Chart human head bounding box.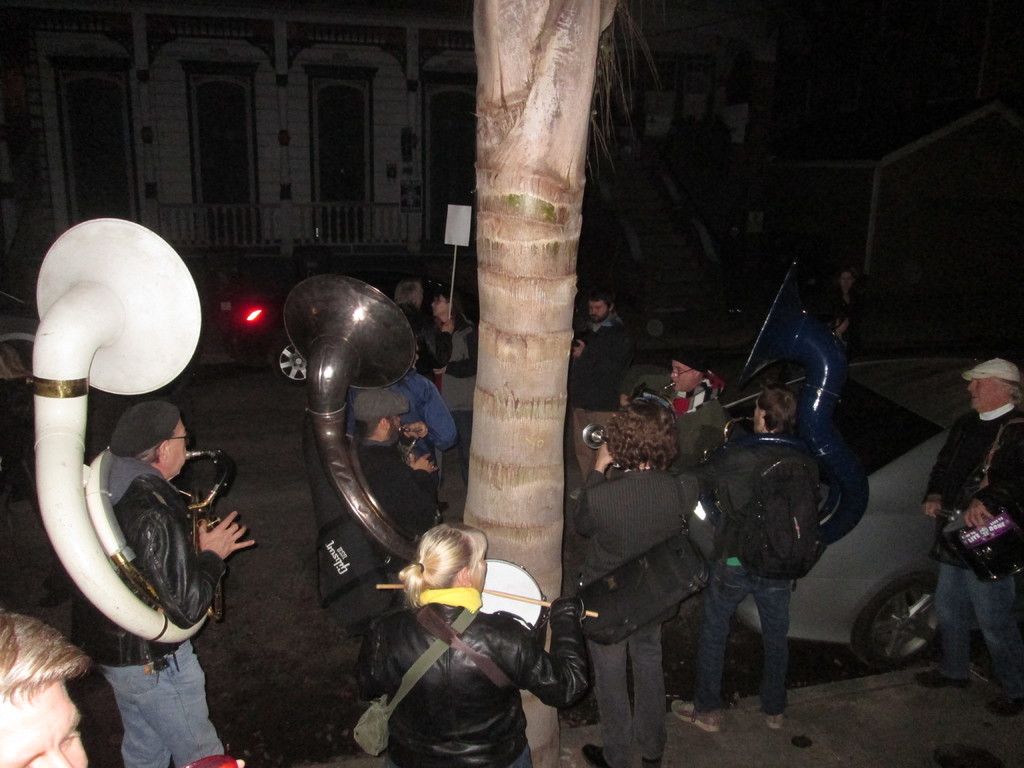
Charted: bbox=[350, 390, 407, 447].
